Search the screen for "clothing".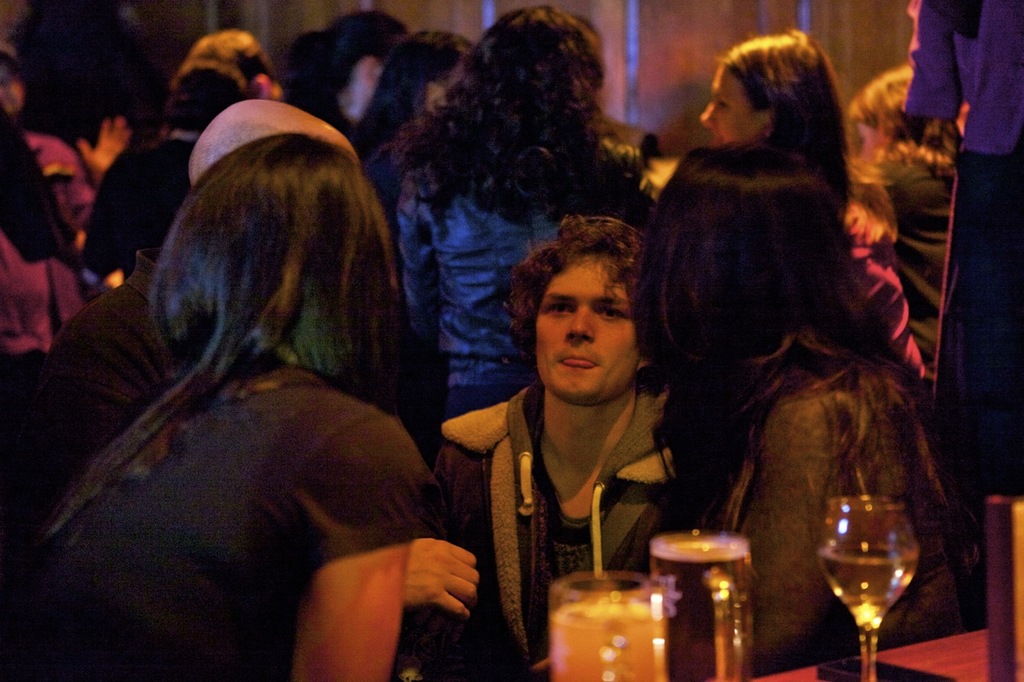
Found at bbox=[82, 133, 196, 279].
